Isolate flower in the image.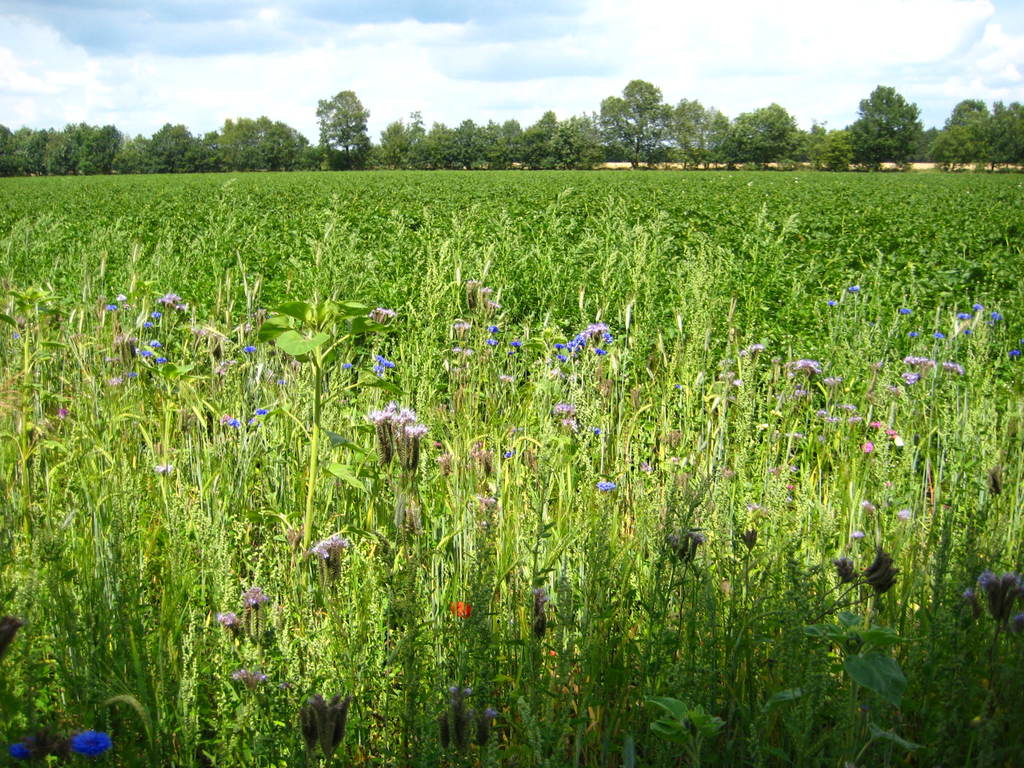
Isolated region: [893,508,908,522].
